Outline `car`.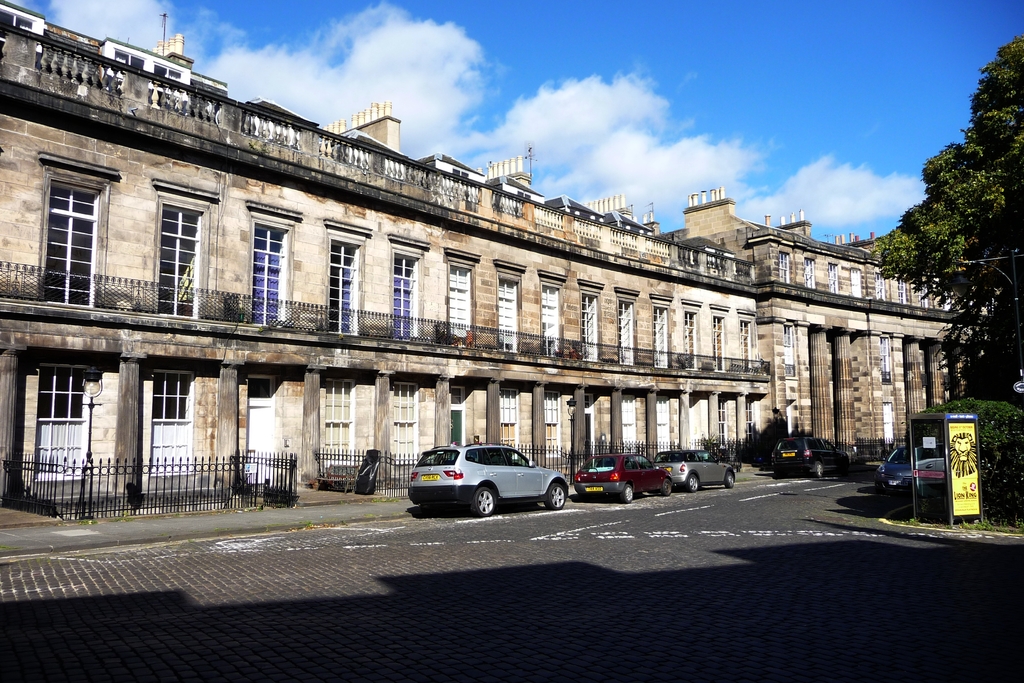
Outline: x1=768, y1=435, x2=849, y2=474.
